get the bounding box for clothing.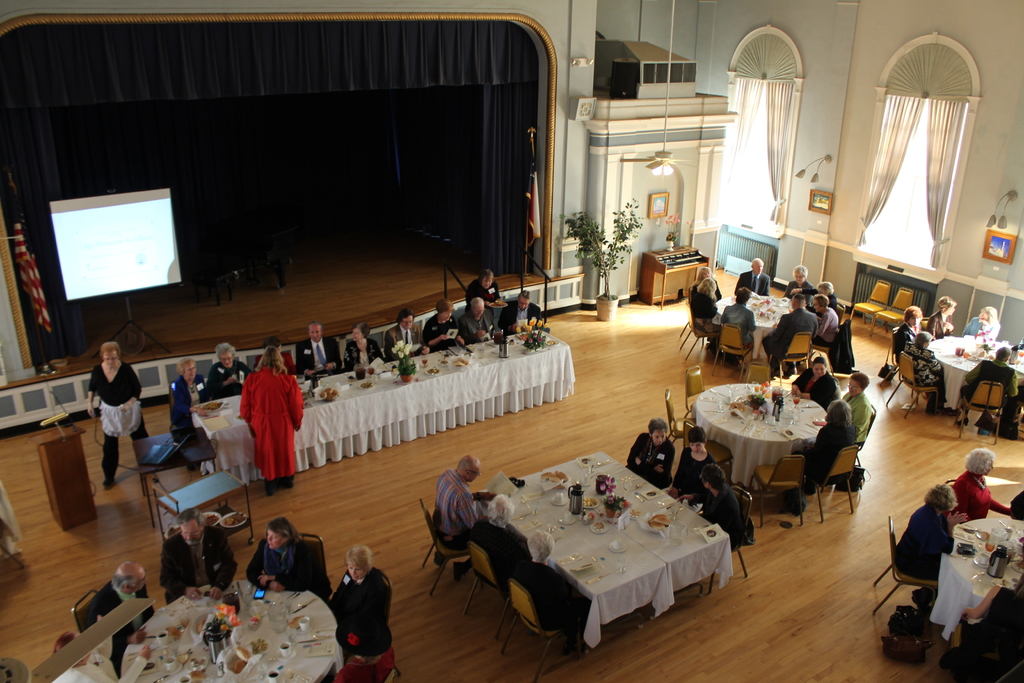
(841, 391, 872, 445).
